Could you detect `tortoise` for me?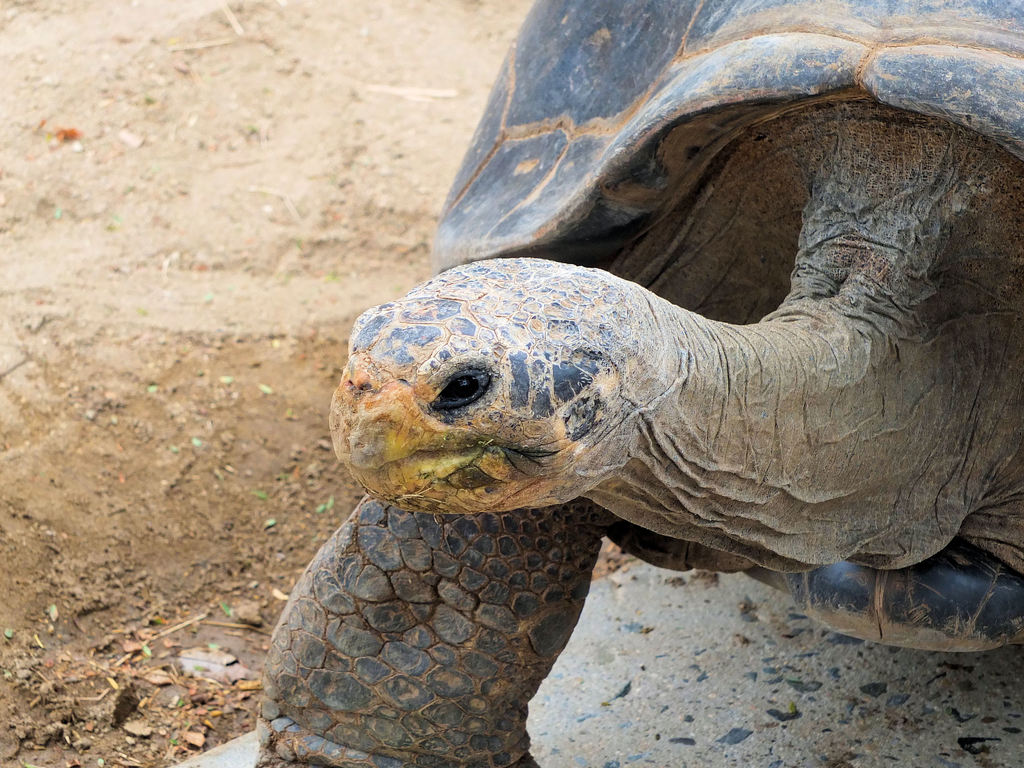
Detection result: (x1=252, y1=0, x2=1023, y2=767).
